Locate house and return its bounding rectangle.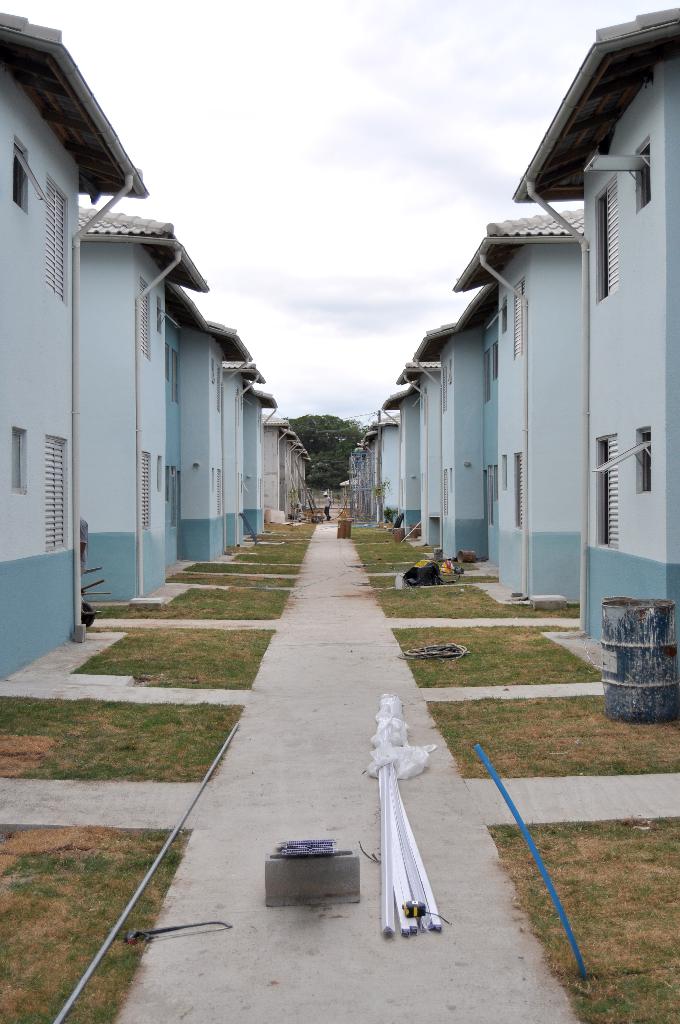
1/38/143/678.
